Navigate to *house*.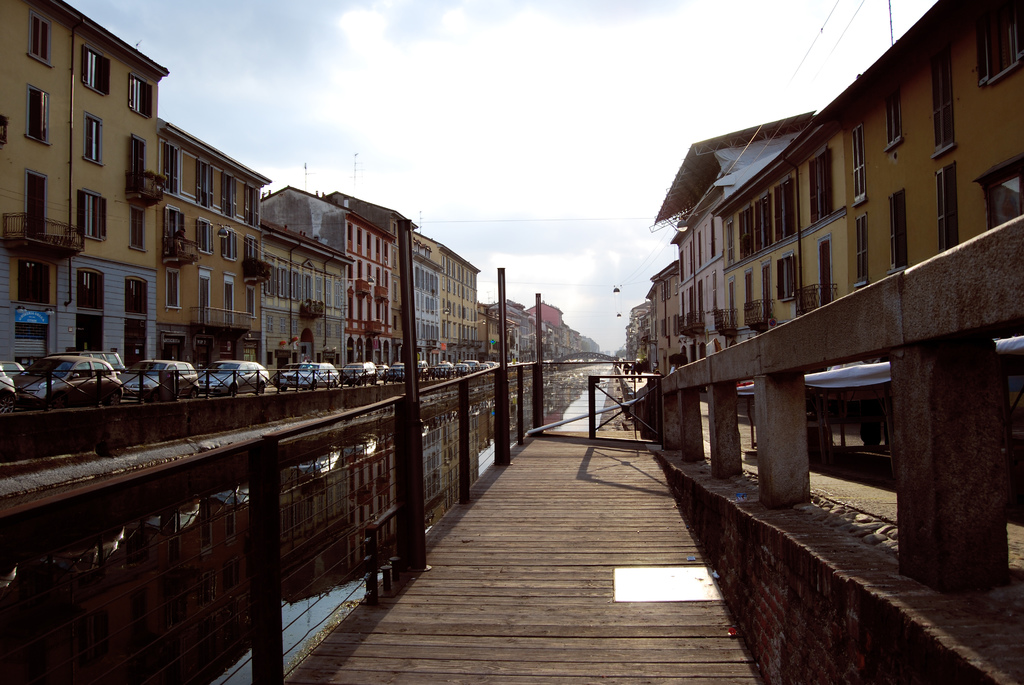
Navigation target: bbox=(153, 120, 273, 364).
